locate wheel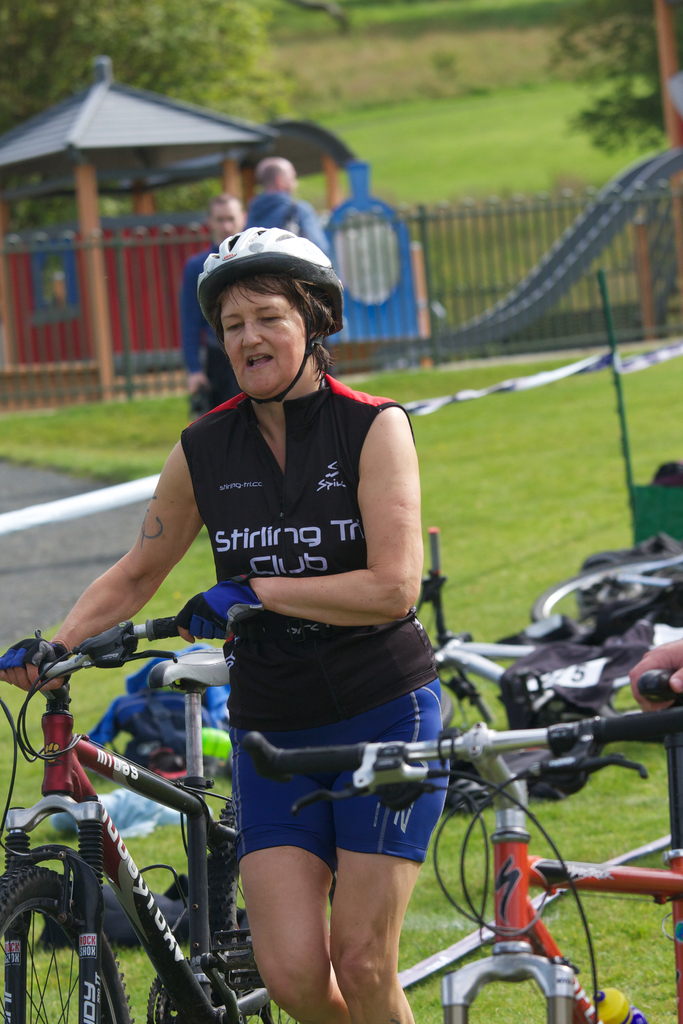
0, 870, 134, 1023
